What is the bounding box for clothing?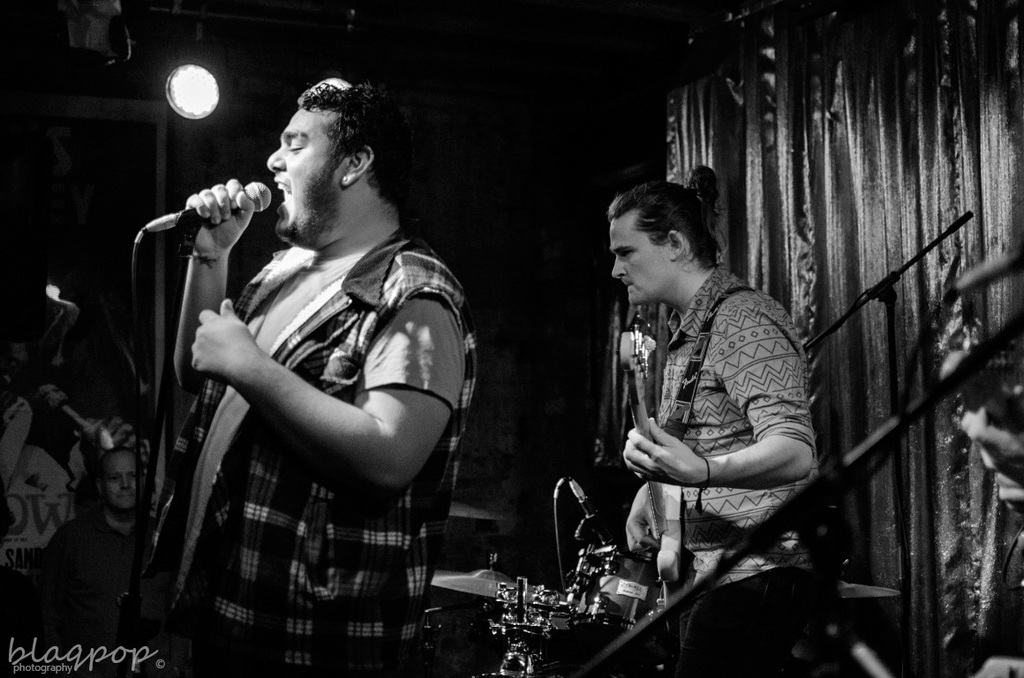
(30,507,159,677).
